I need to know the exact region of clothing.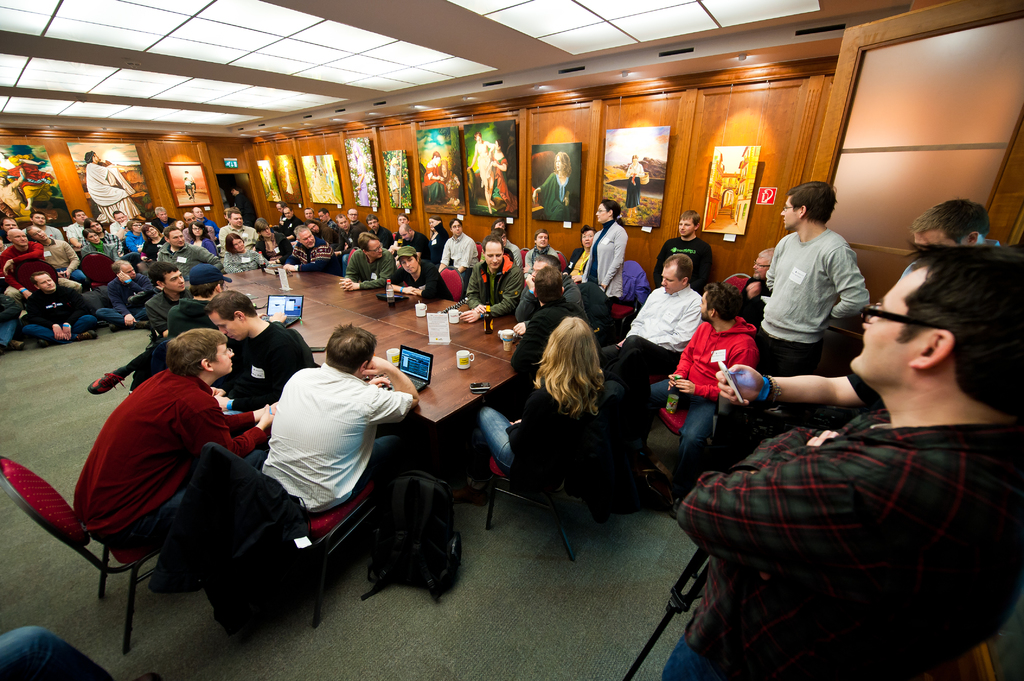
Region: bbox(285, 166, 296, 195).
